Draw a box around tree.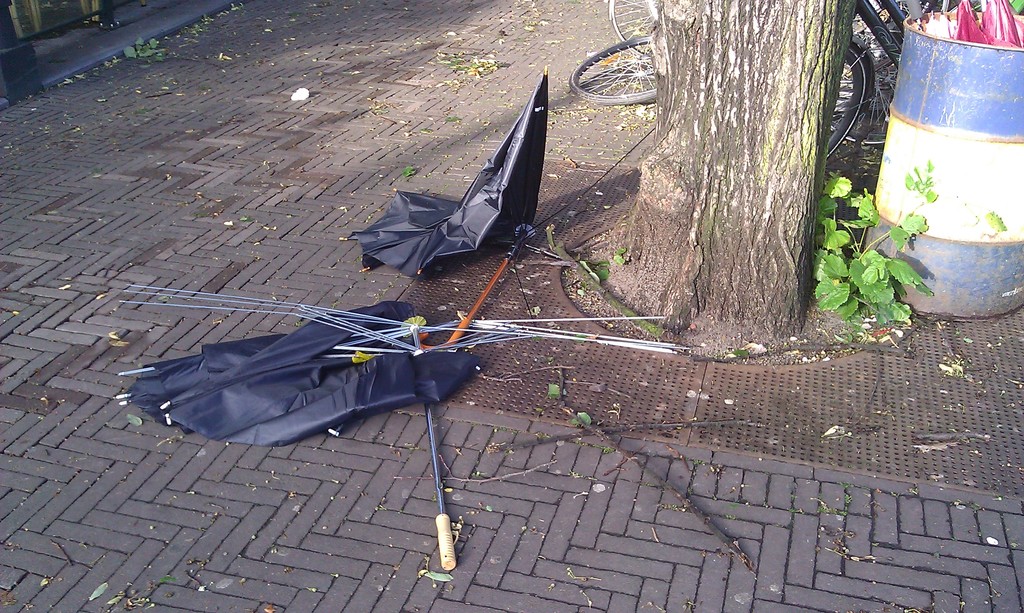
625/5/892/347.
